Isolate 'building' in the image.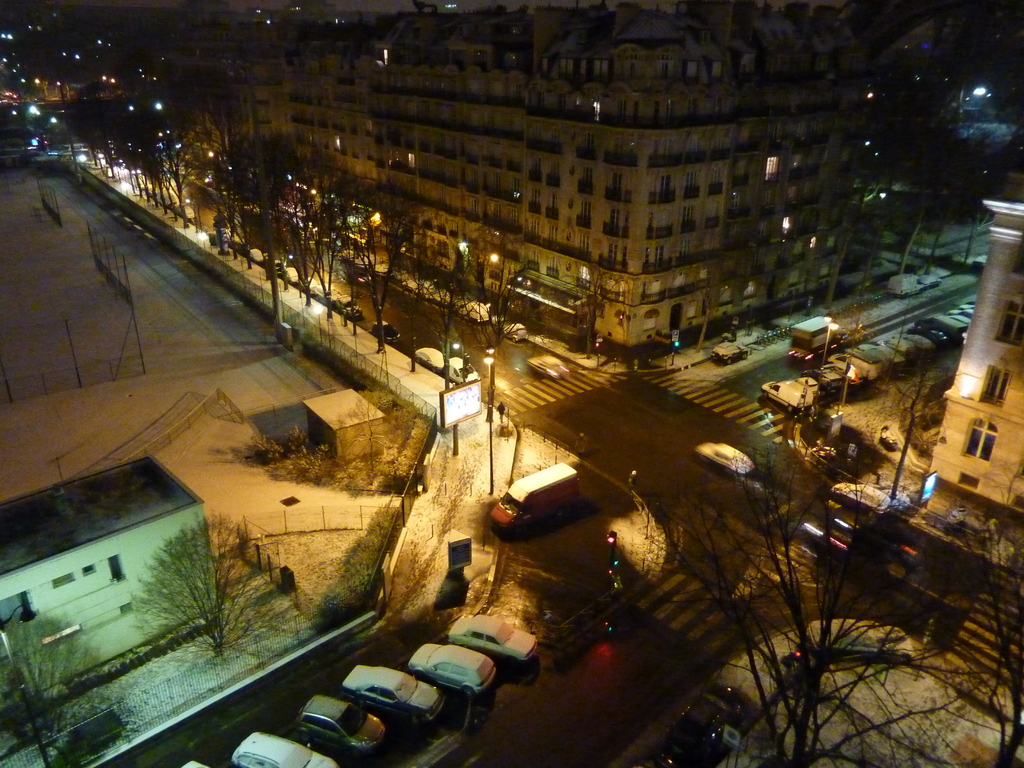
Isolated region: 16, 33, 131, 106.
